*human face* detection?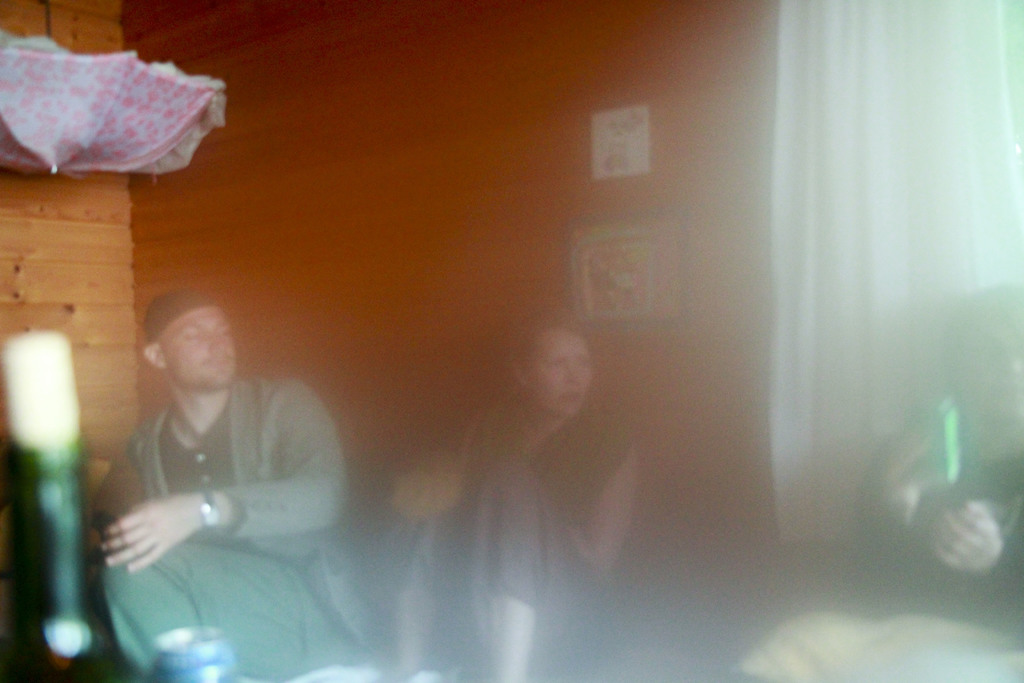
x1=160 y1=309 x2=237 y2=382
